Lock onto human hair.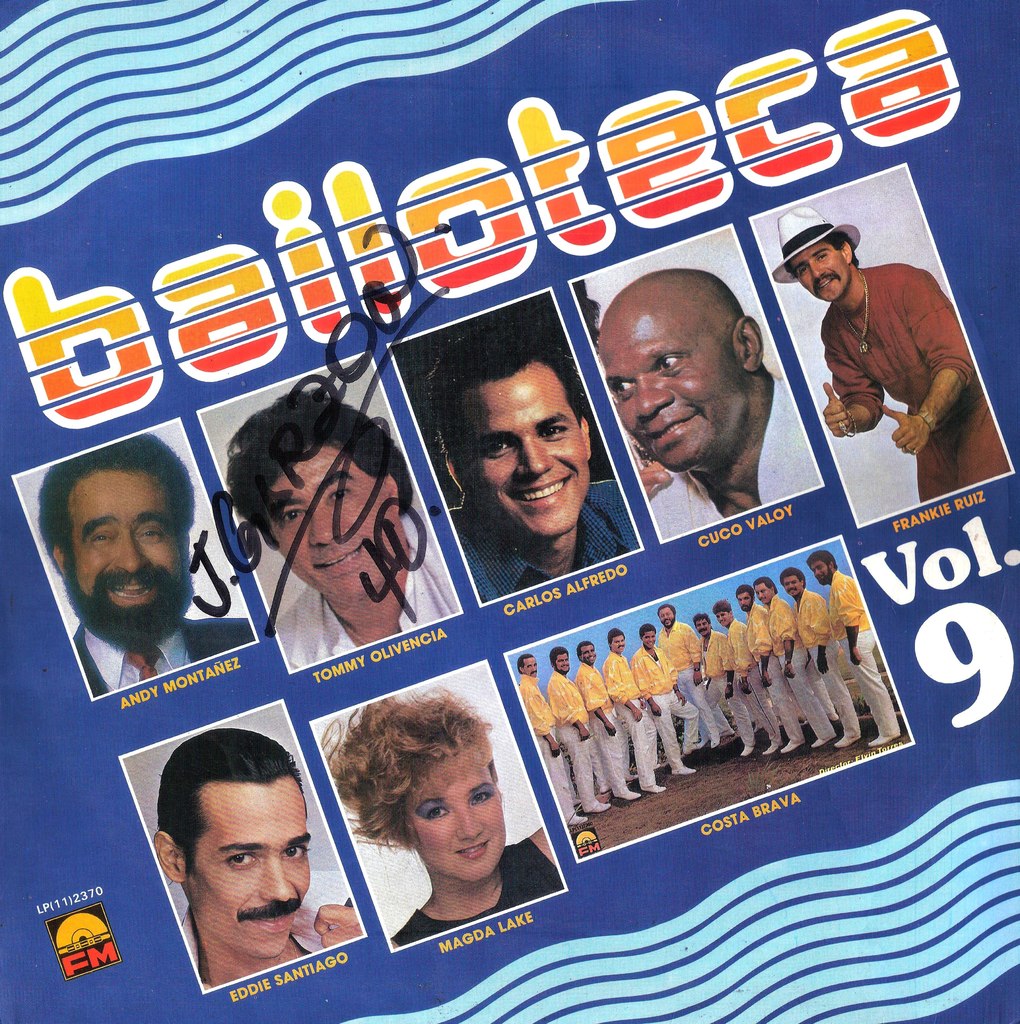
Locked: [left=422, top=328, right=590, bottom=483].
